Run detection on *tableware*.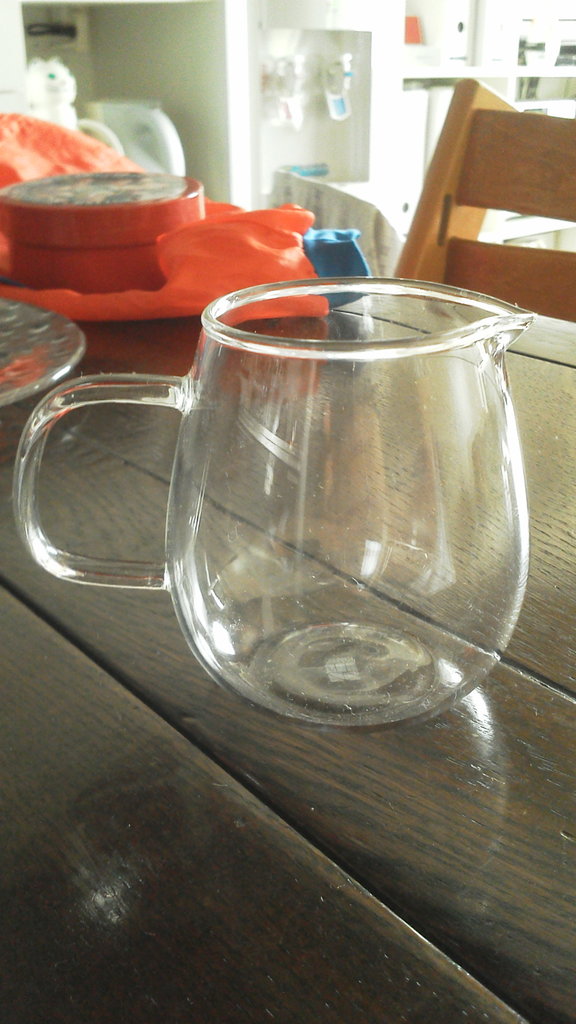
Result: bbox(77, 118, 123, 156).
